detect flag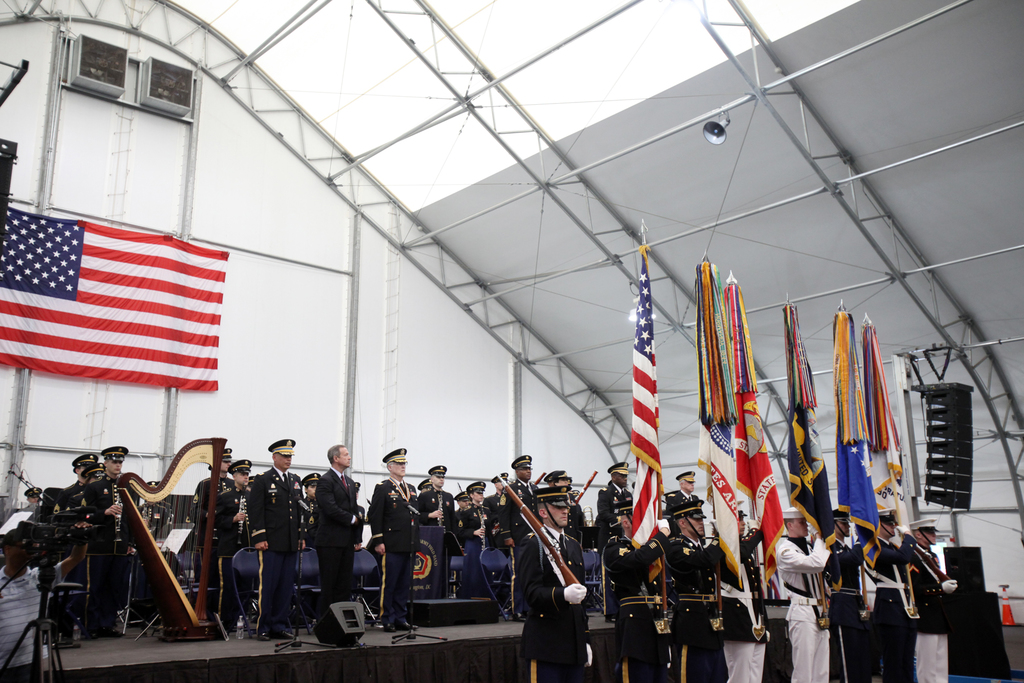
bbox=[867, 322, 916, 552]
